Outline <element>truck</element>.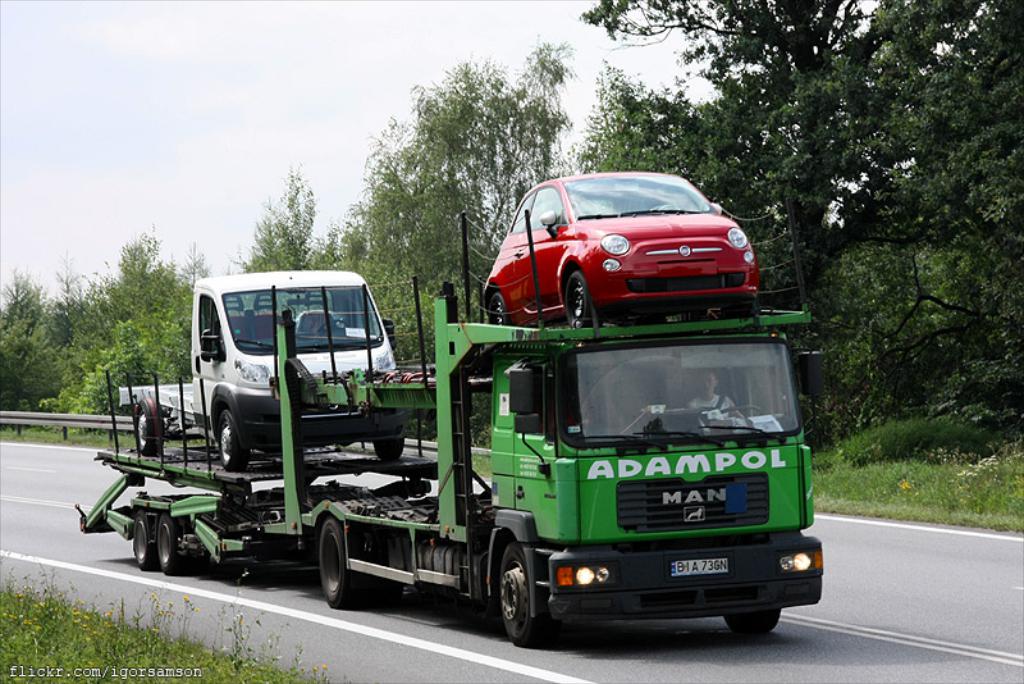
Outline: box=[116, 266, 412, 475].
